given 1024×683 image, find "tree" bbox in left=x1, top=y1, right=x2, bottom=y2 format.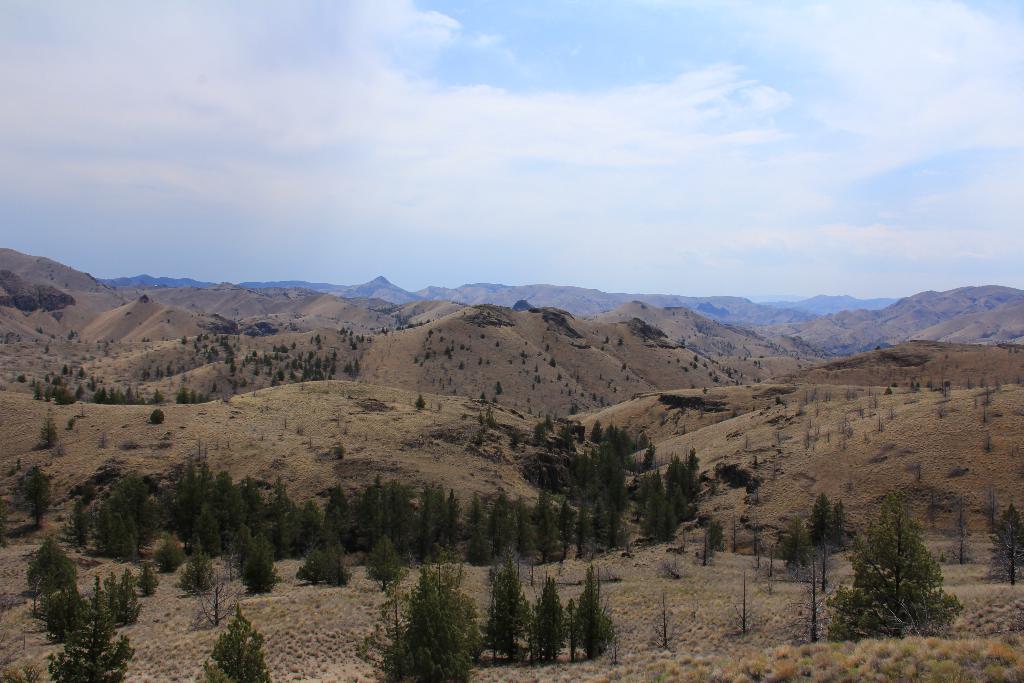
left=20, top=458, right=42, bottom=532.
